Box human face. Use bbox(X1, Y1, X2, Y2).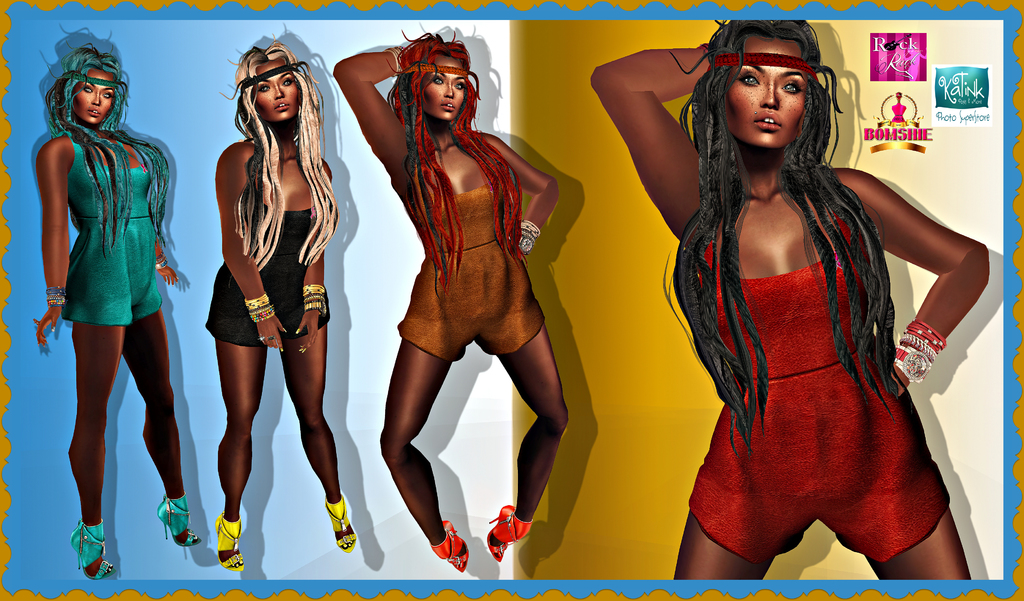
bbox(68, 69, 118, 129).
